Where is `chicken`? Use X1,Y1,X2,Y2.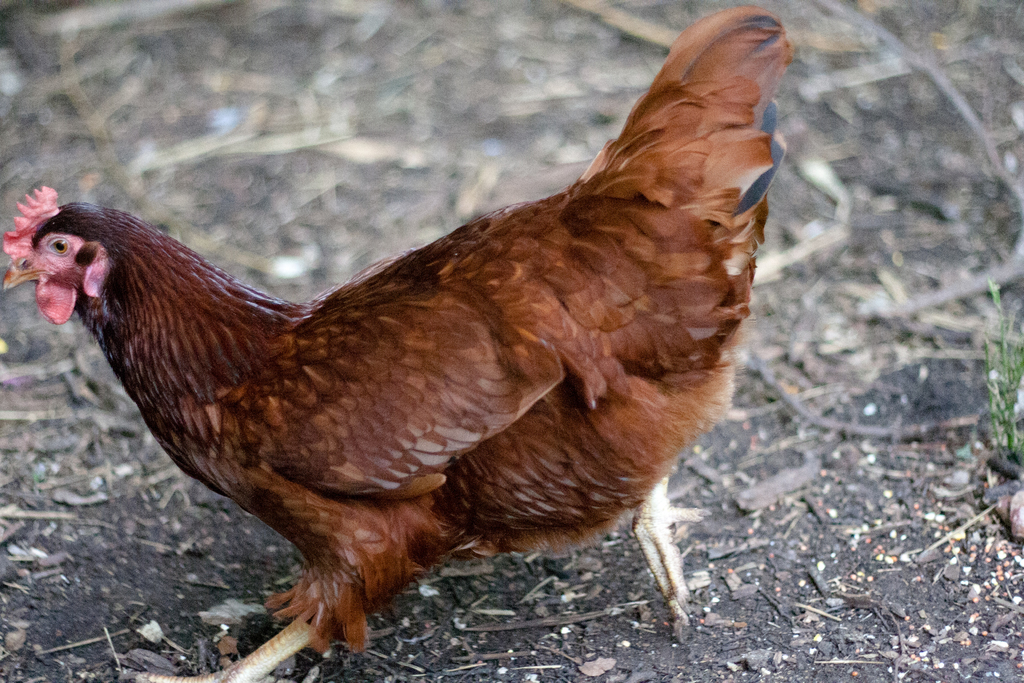
29,21,796,682.
